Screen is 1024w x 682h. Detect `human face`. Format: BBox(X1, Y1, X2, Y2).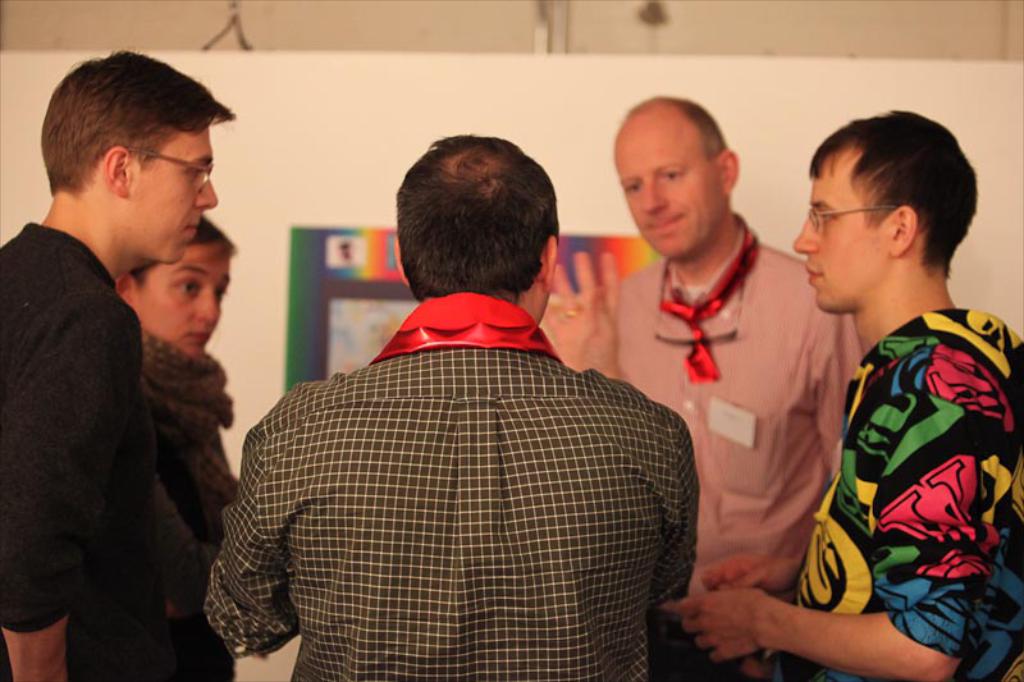
BBox(123, 124, 219, 266).
